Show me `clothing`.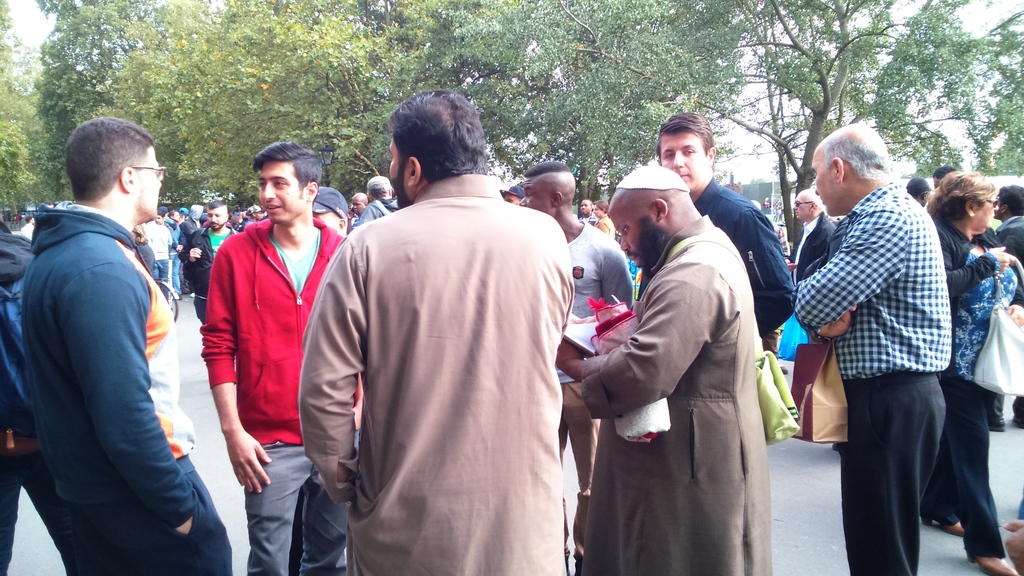
`clothing` is here: x1=197 y1=215 x2=346 y2=575.
